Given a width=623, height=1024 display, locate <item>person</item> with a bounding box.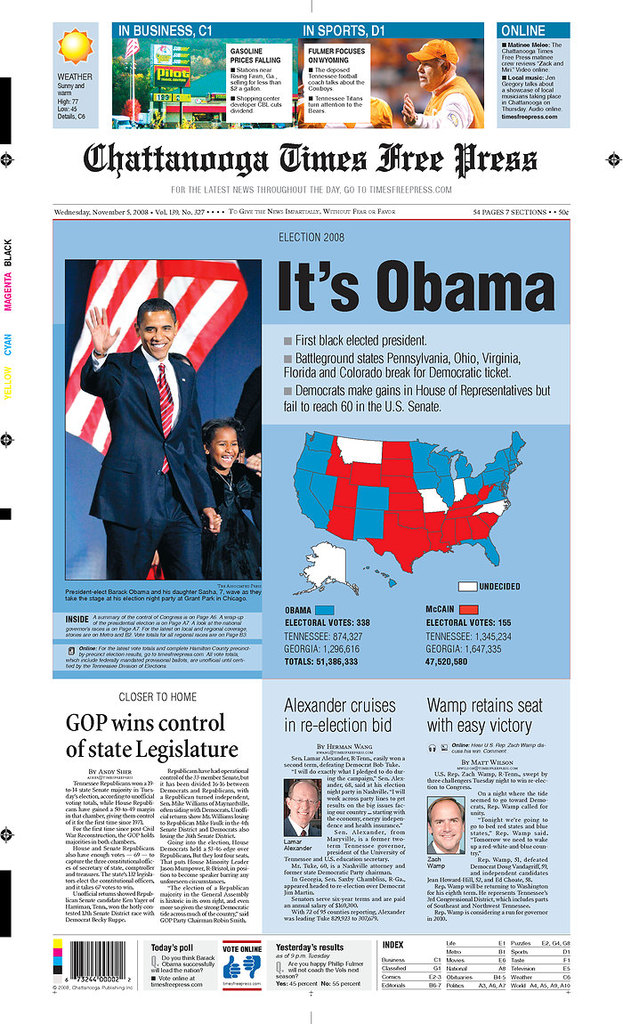
Located: (282, 777, 328, 837).
